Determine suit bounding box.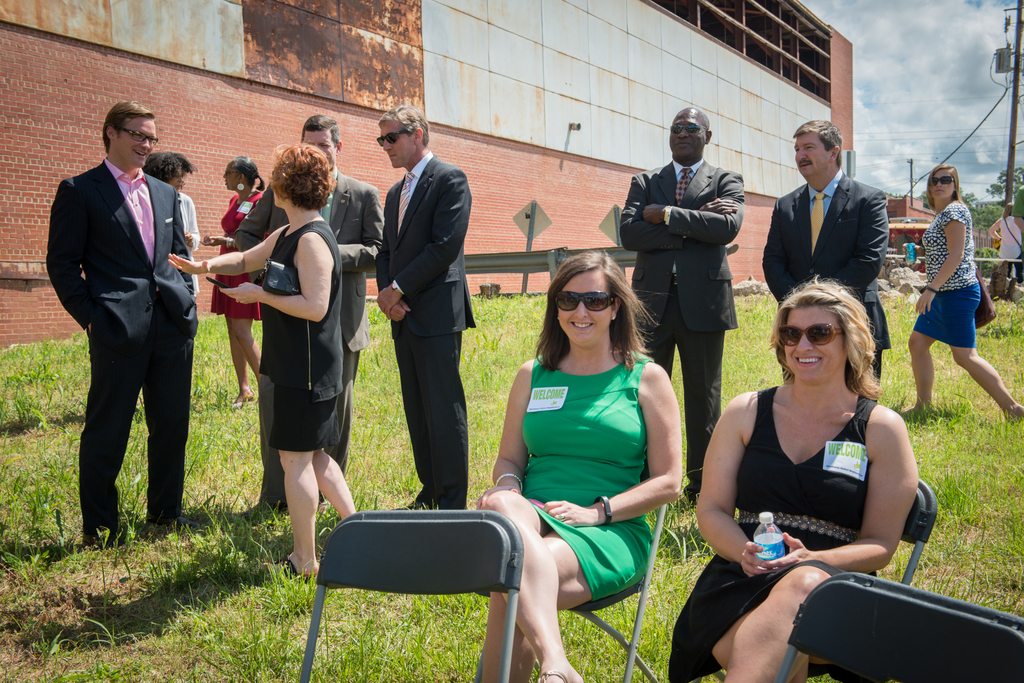
Determined: BBox(619, 156, 750, 496).
